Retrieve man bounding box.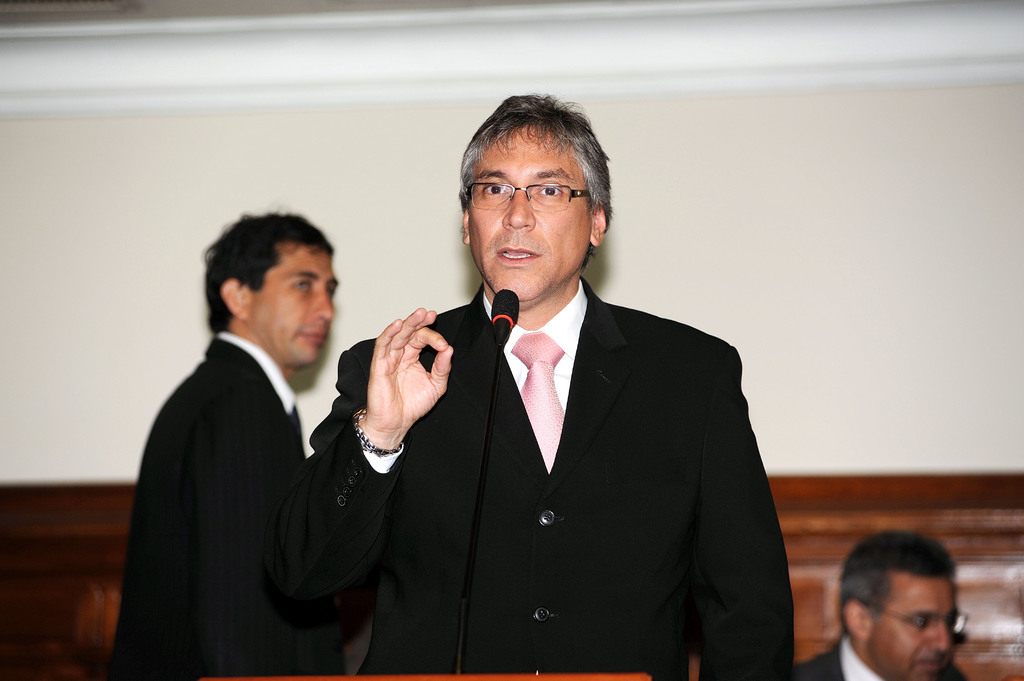
Bounding box: 309:95:800:680.
